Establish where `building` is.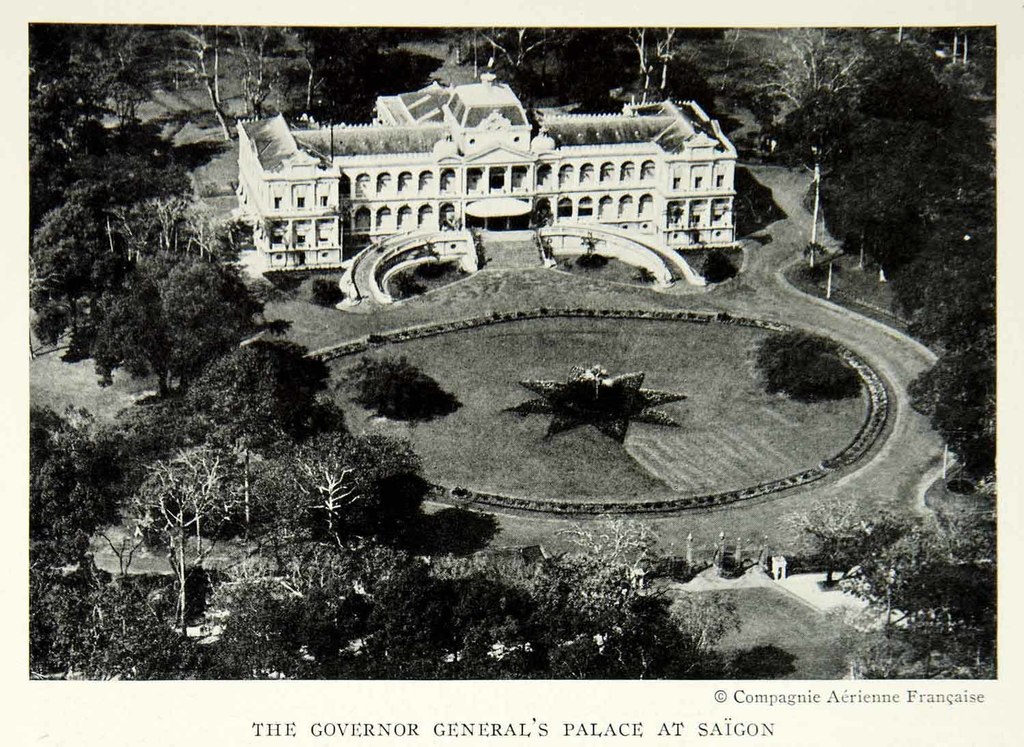
Established at detection(235, 70, 746, 290).
